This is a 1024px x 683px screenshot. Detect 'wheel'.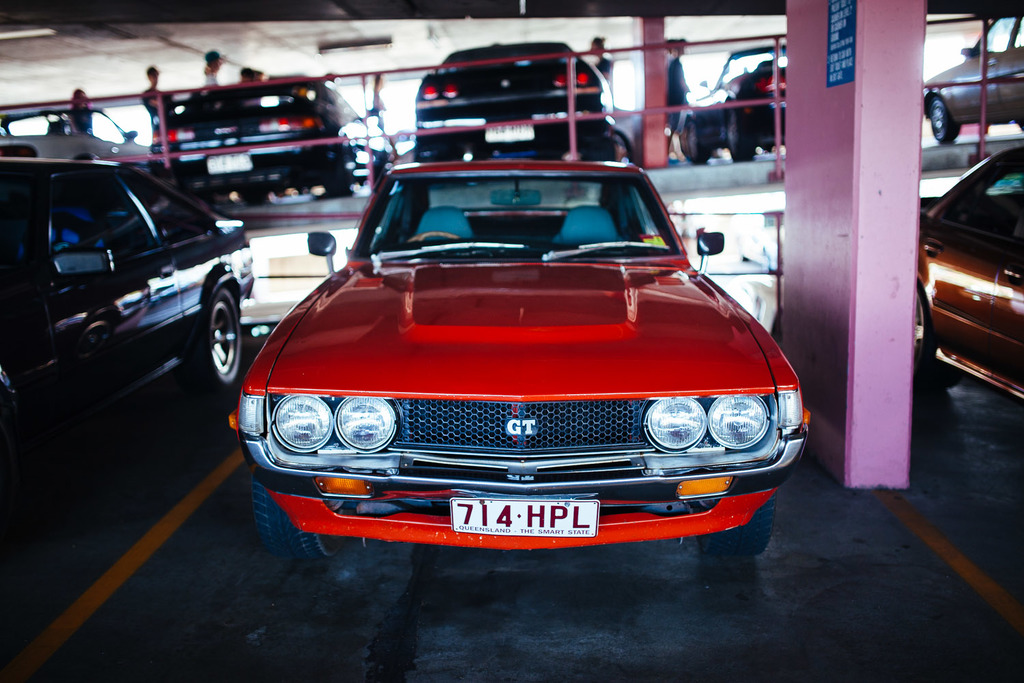
[left=249, top=472, right=346, bottom=568].
